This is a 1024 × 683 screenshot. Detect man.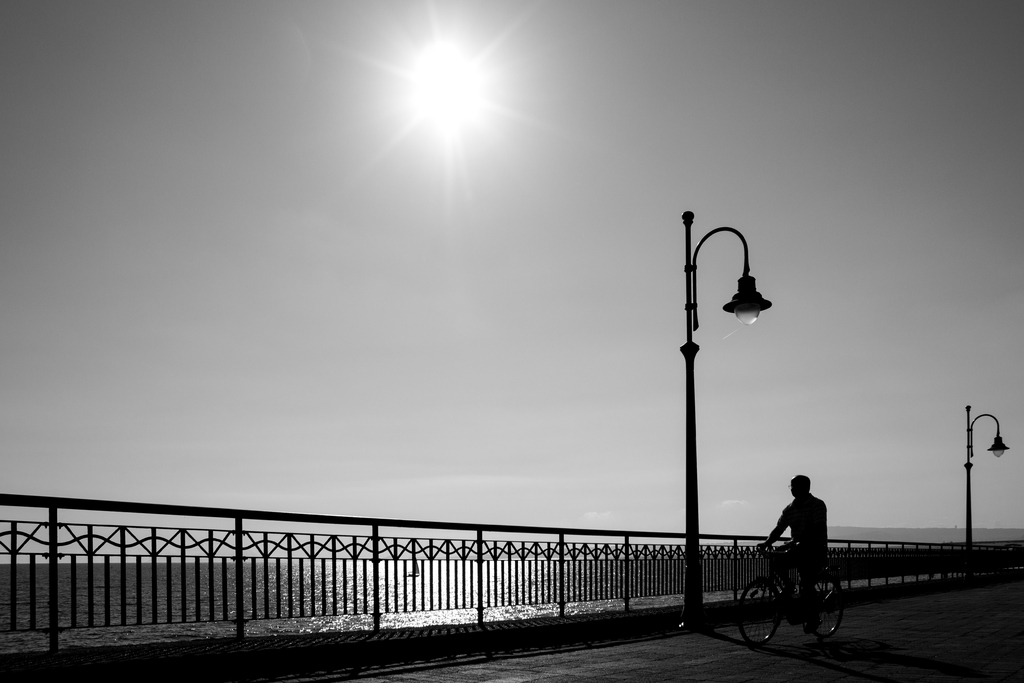
[left=761, top=473, right=834, bottom=633].
